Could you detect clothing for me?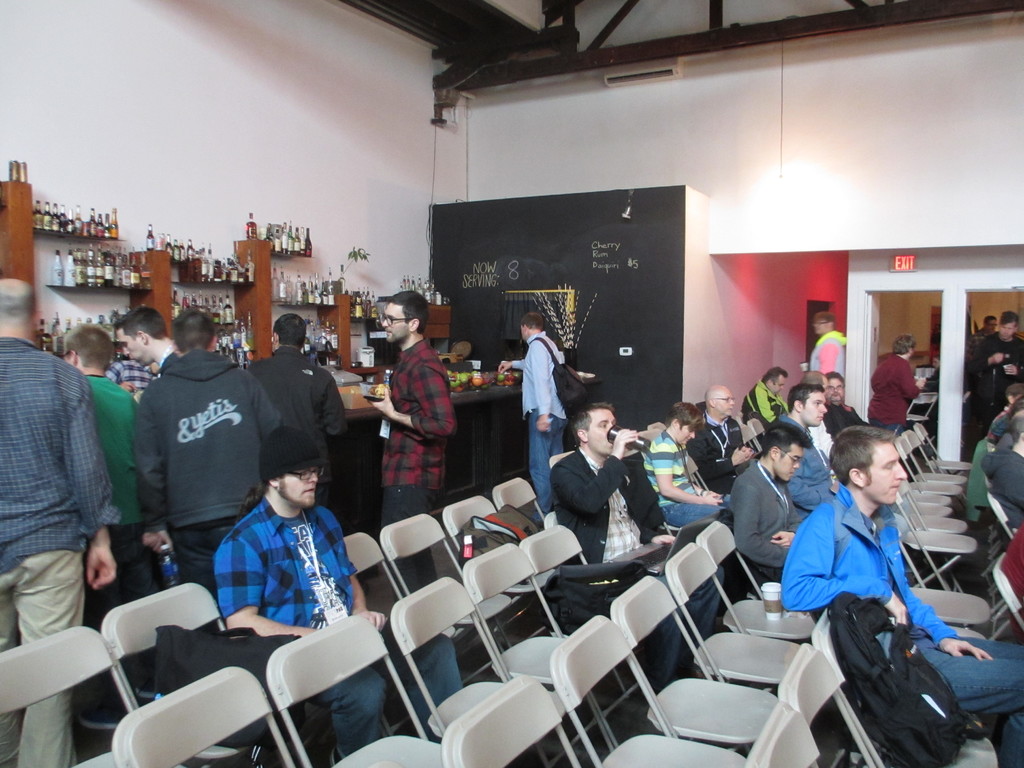
Detection result: bbox=[815, 394, 872, 443].
